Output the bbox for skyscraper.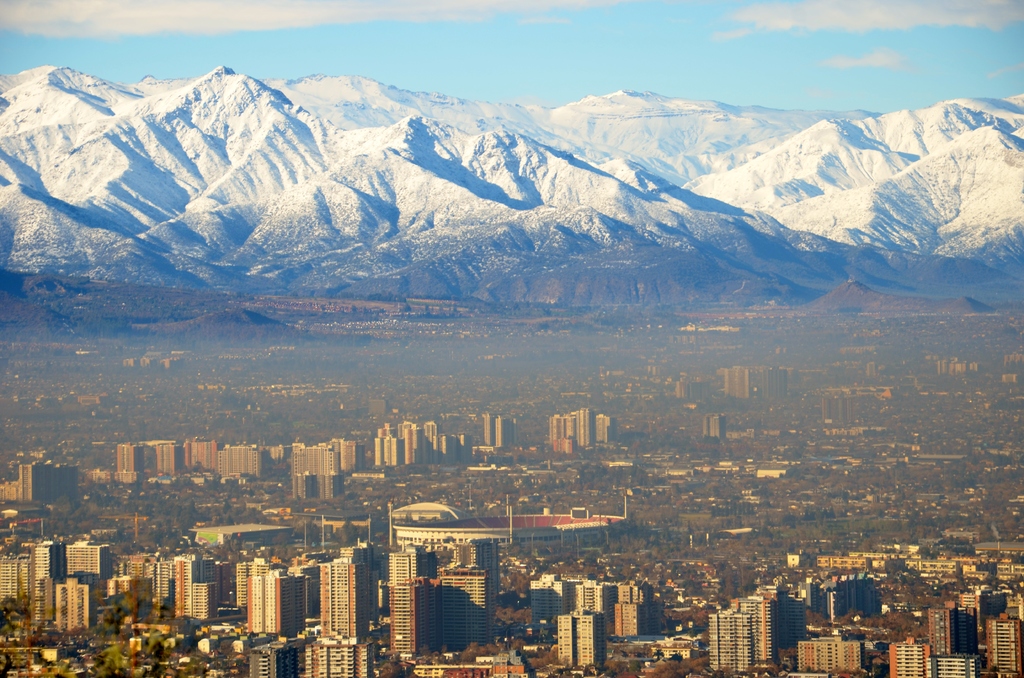
BBox(251, 640, 298, 677).
